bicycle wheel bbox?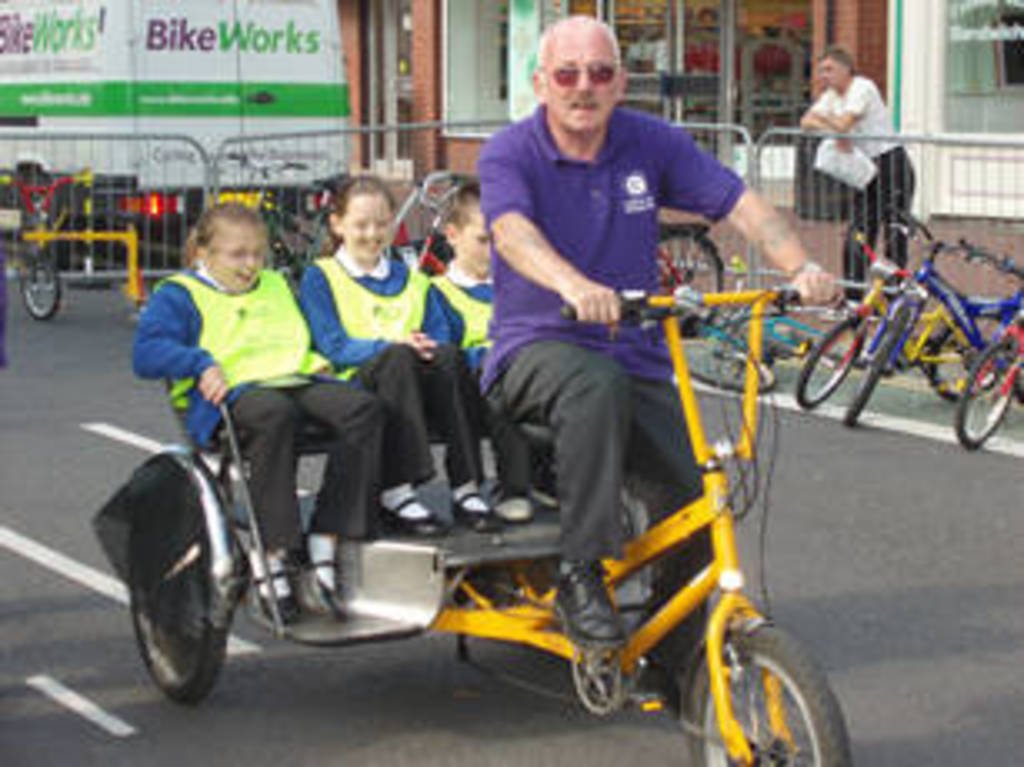
box=[23, 253, 67, 317]
